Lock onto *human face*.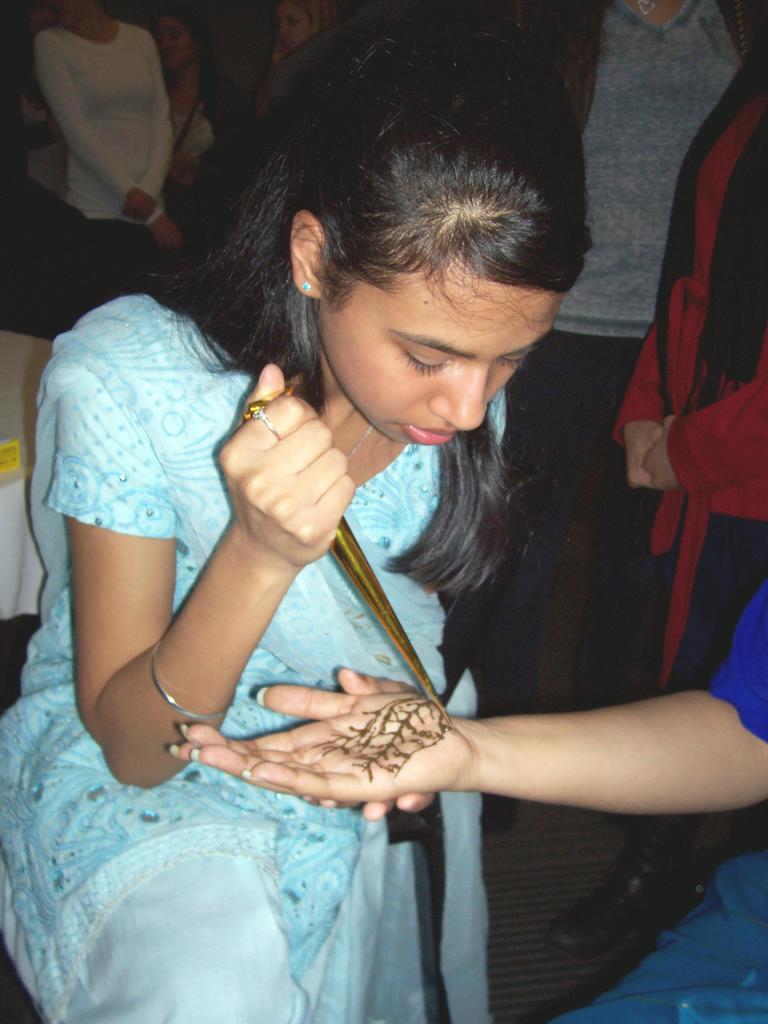
Locked: box(314, 259, 561, 455).
